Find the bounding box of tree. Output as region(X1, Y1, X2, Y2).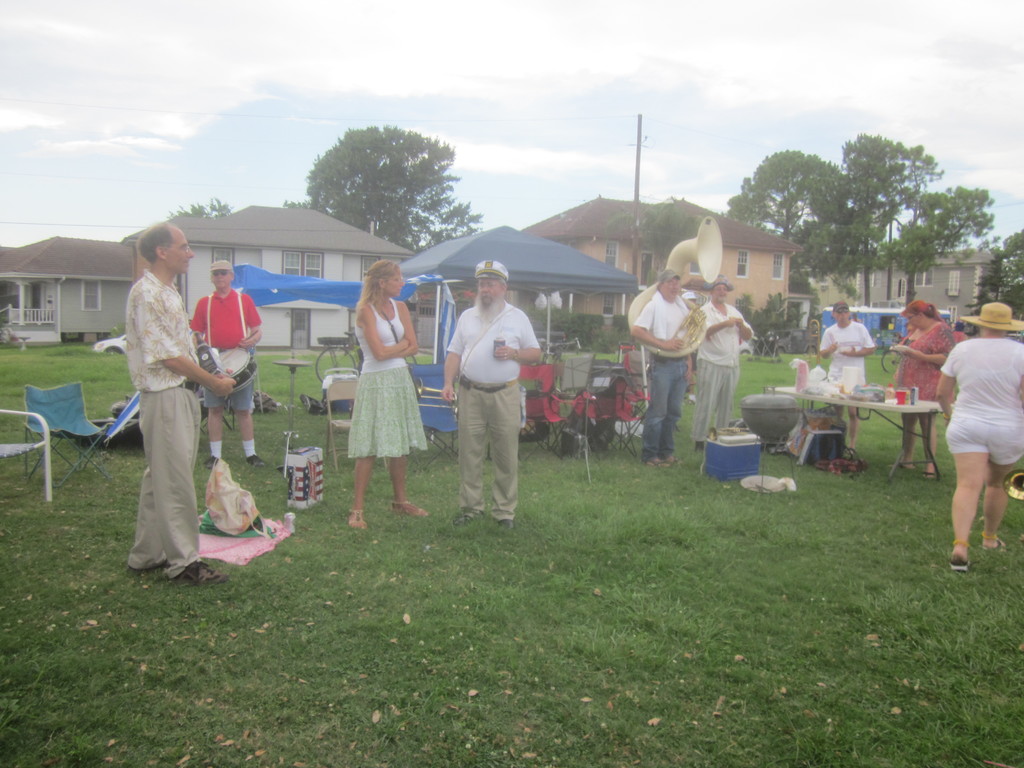
region(429, 202, 486, 246).
